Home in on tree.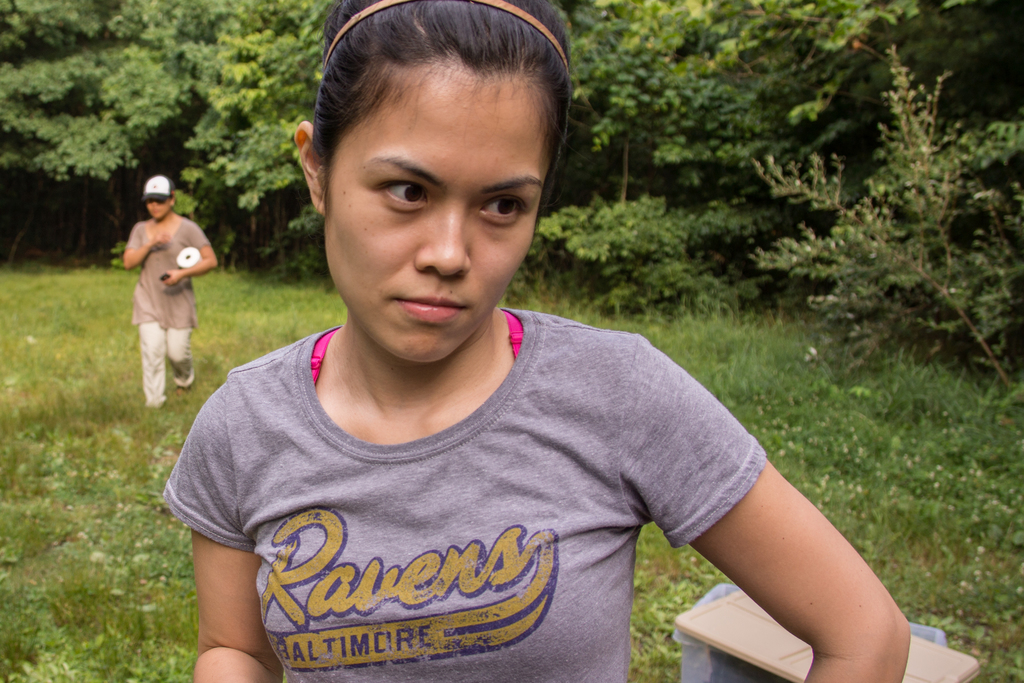
Homed in at left=197, top=0, right=328, bottom=242.
